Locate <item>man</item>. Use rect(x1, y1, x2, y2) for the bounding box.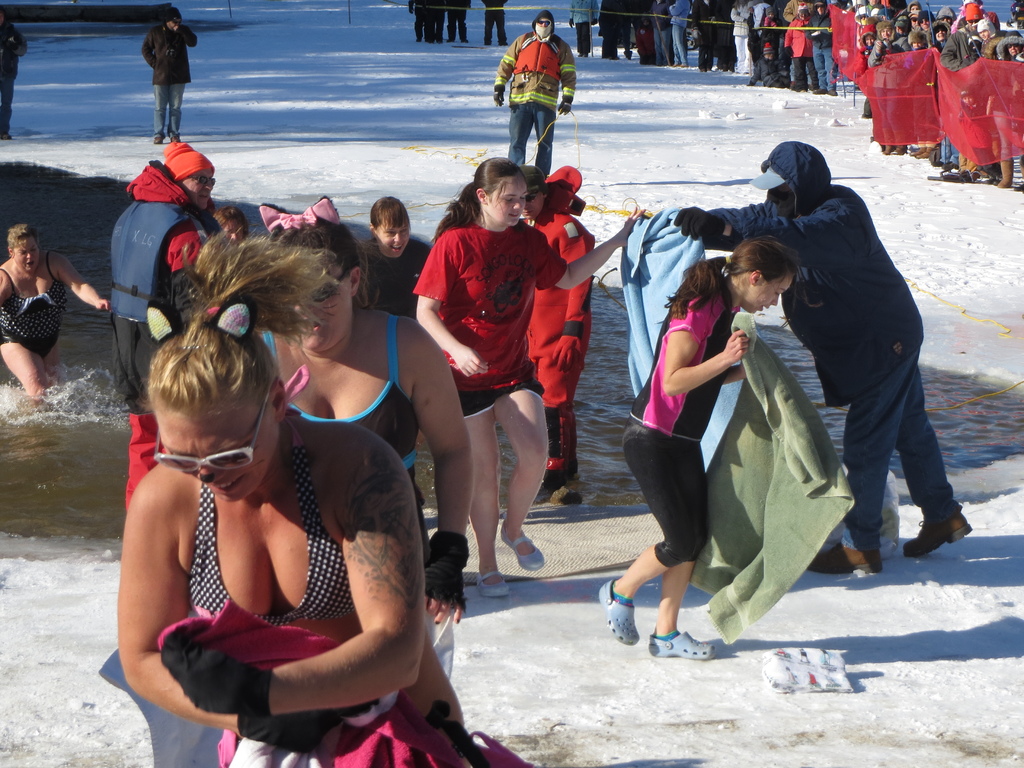
rect(781, 0, 817, 84).
